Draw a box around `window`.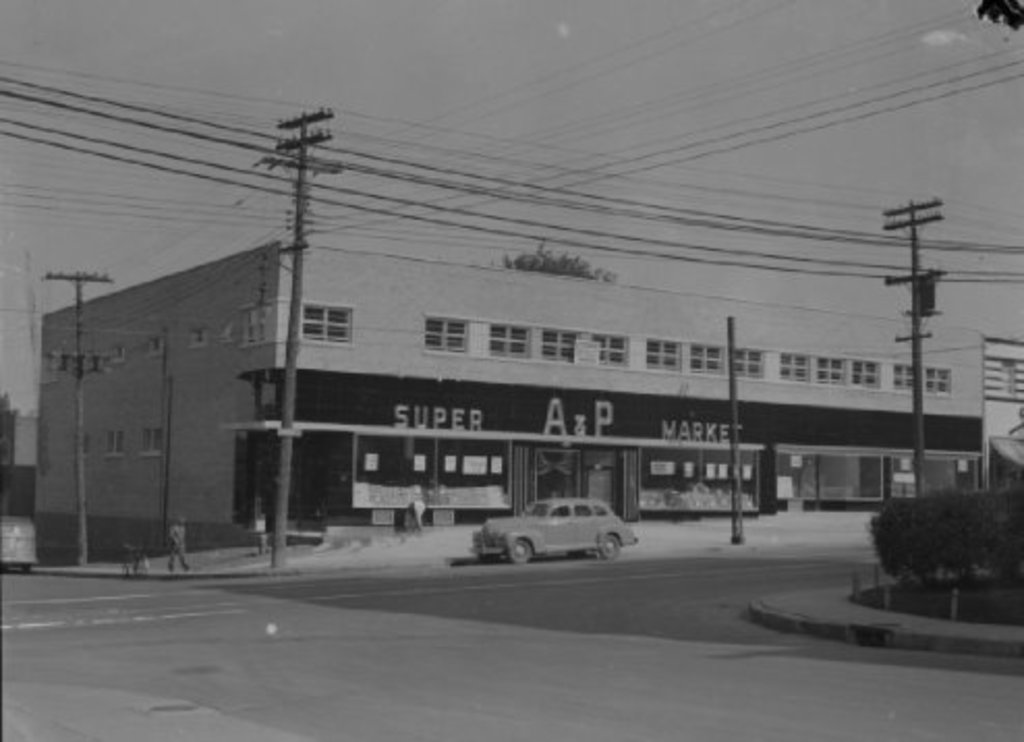
<region>925, 369, 954, 402</region>.
